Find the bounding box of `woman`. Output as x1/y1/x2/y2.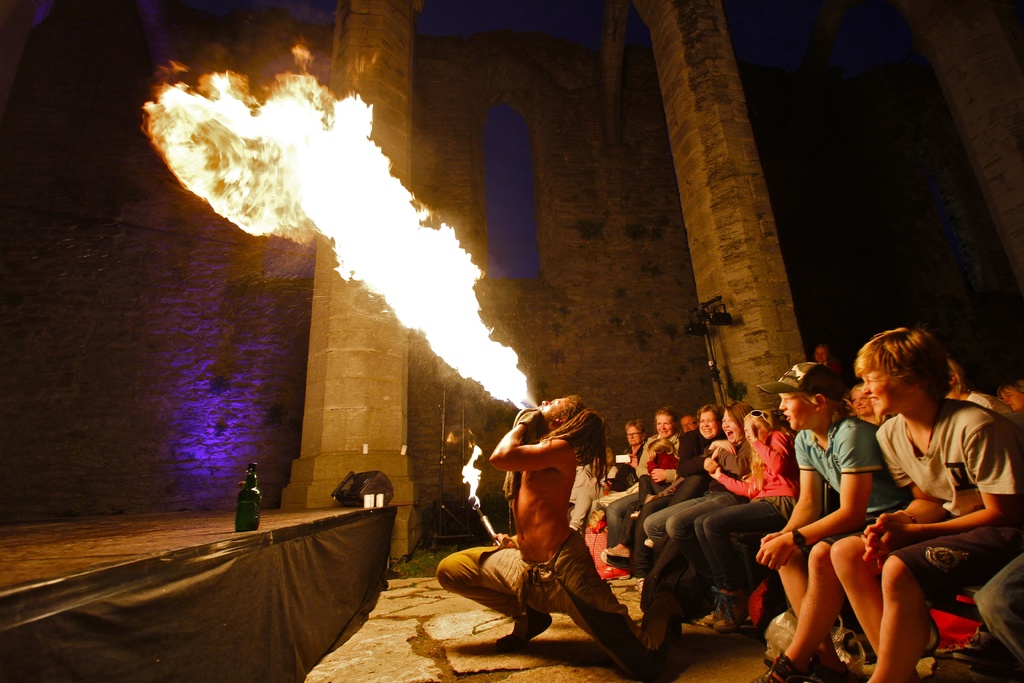
643/402/755/600.
